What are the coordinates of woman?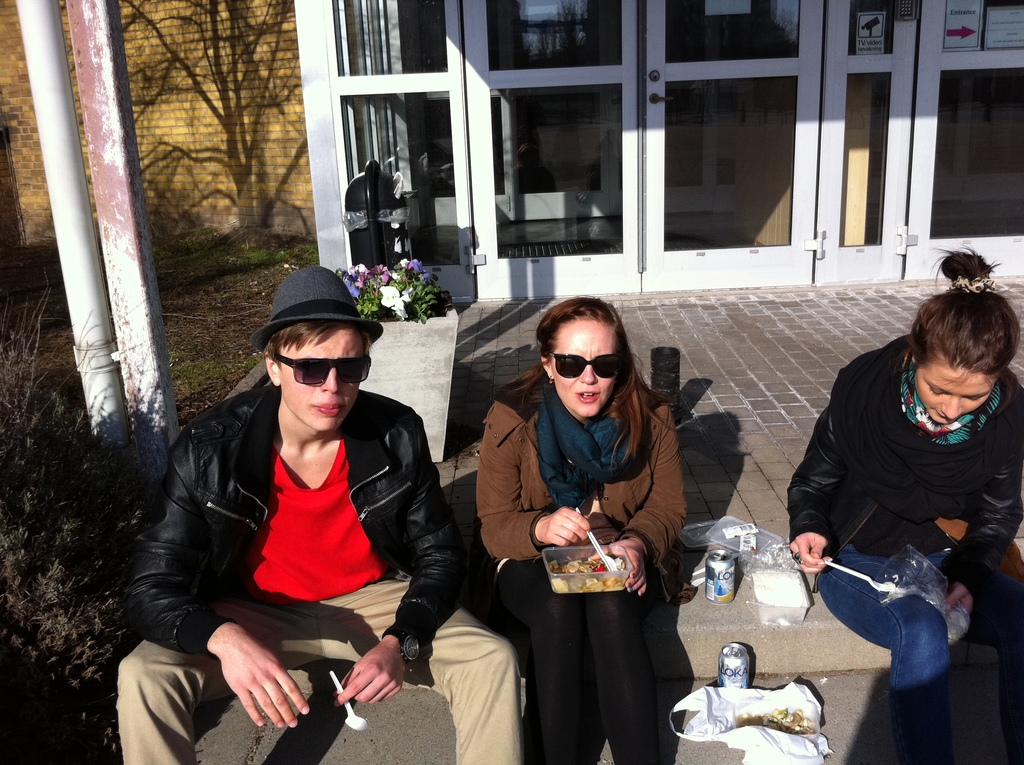
Rect(783, 236, 1023, 764).
